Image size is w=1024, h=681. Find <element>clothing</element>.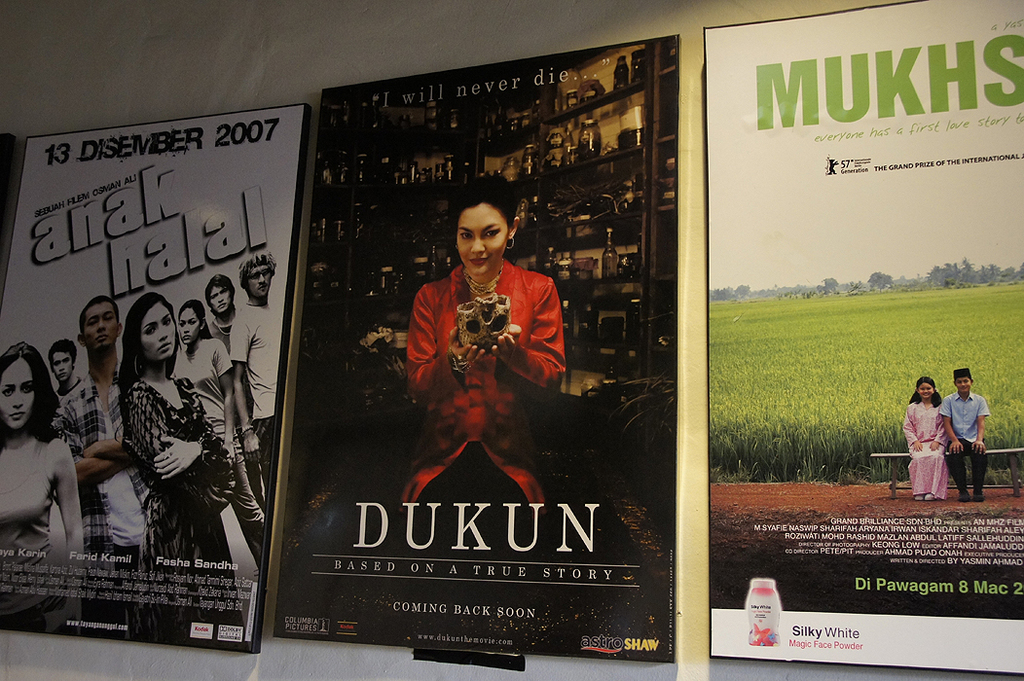
41/373/158/551.
